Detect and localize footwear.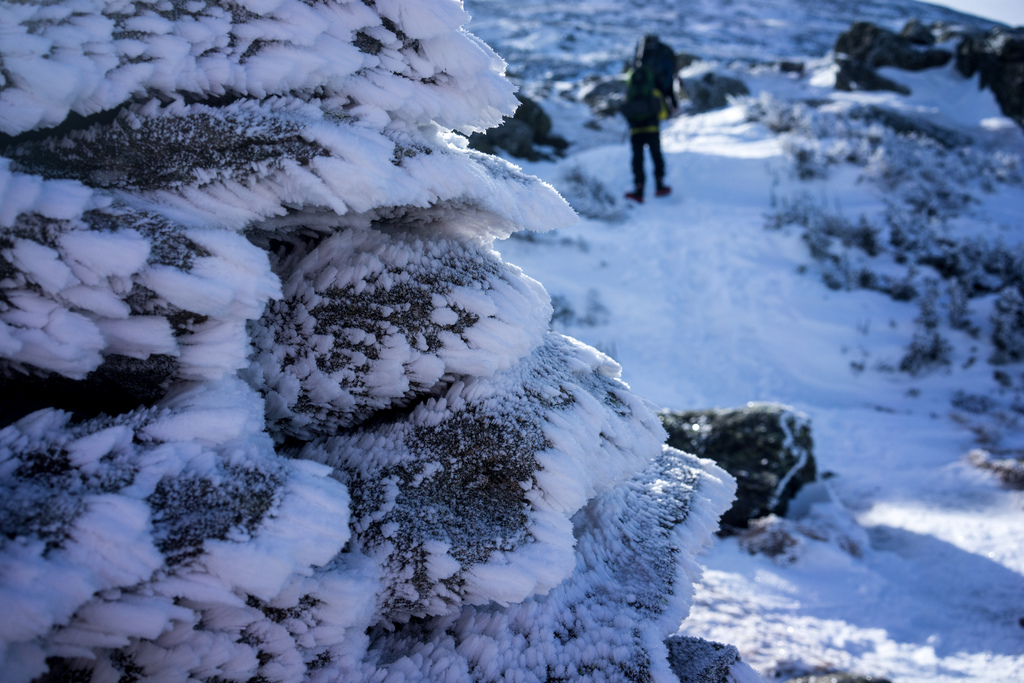
Localized at (626, 185, 643, 202).
